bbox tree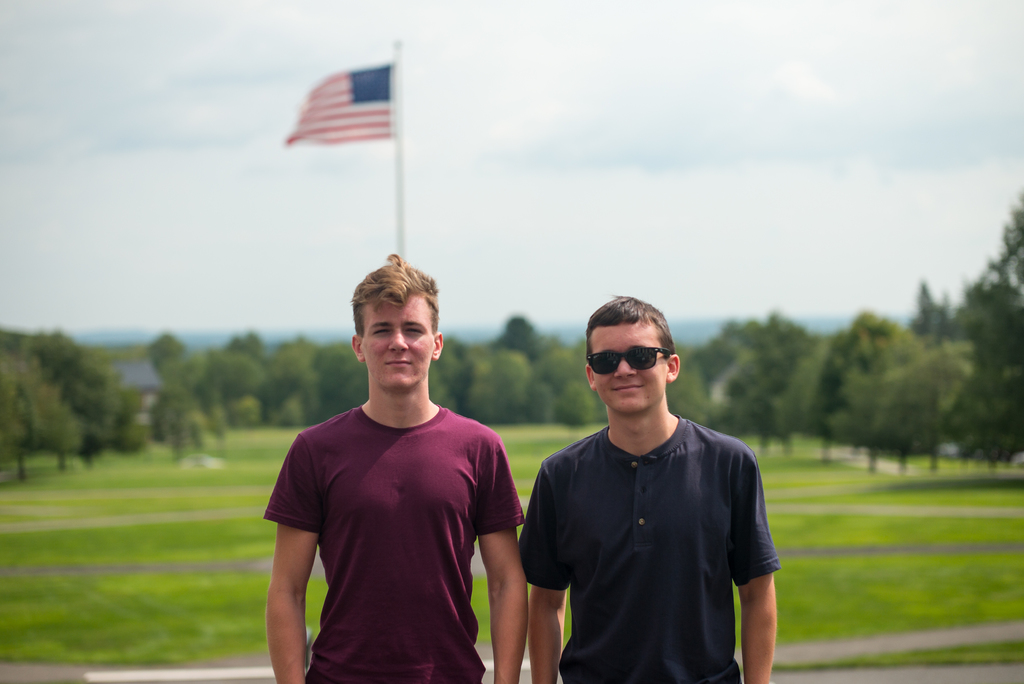
rect(0, 344, 79, 475)
